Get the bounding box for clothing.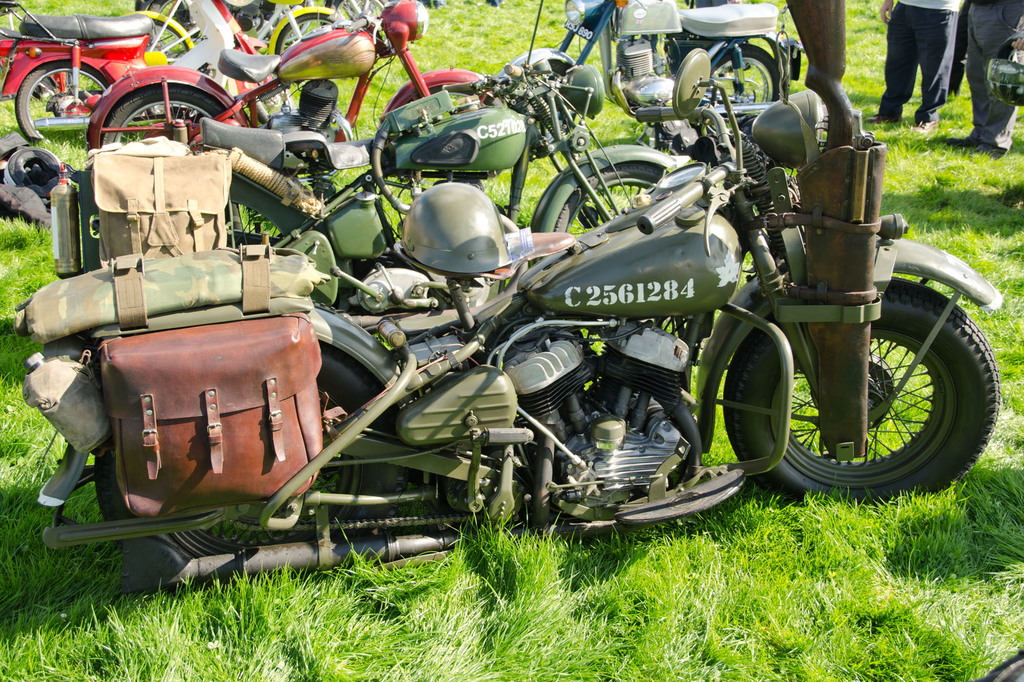
select_region(420, 0, 445, 12).
